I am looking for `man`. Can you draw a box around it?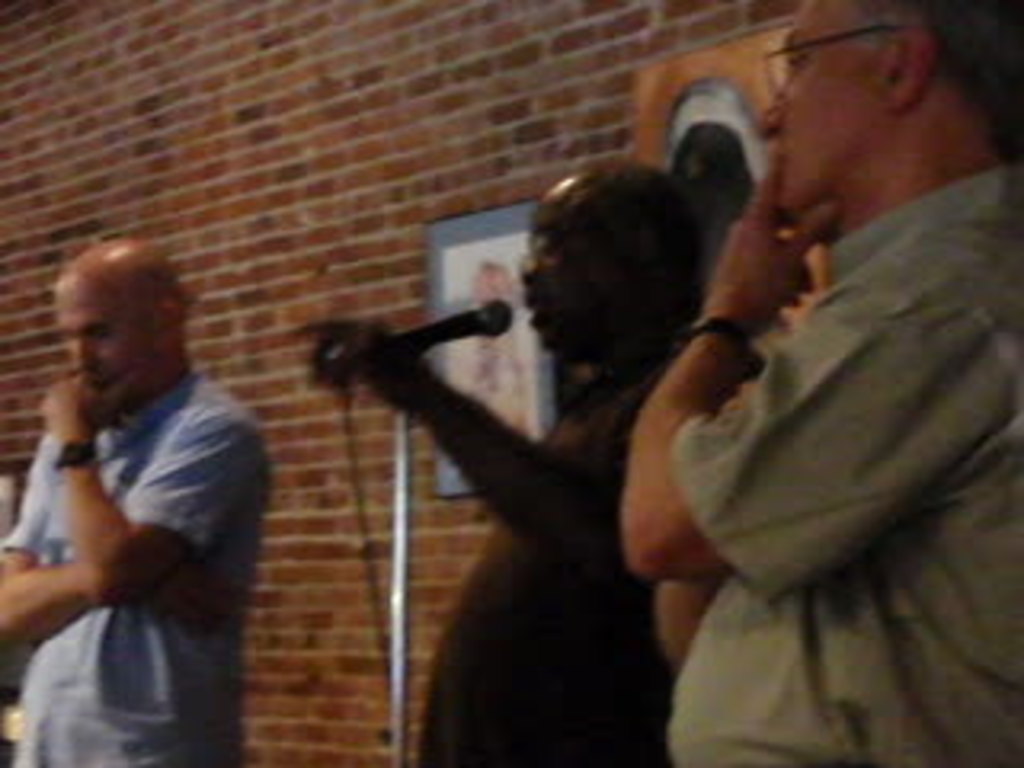
Sure, the bounding box is (x1=618, y1=0, x2=1021, y2=765).
